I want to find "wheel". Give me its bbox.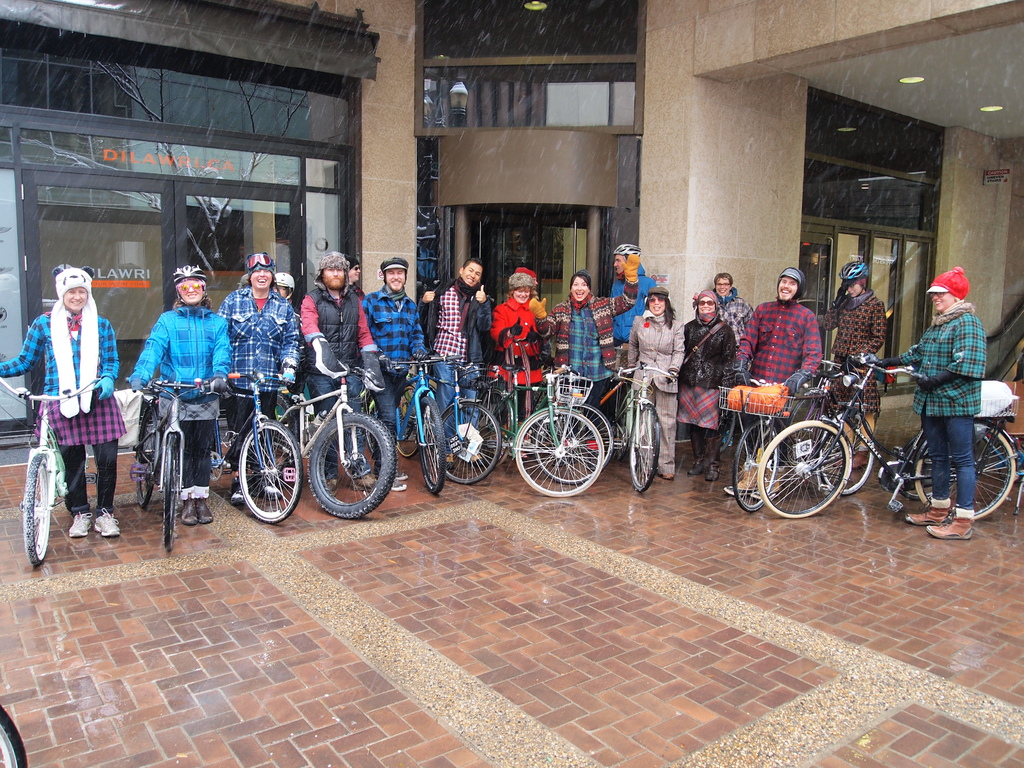
25, 454, 54, 564.
